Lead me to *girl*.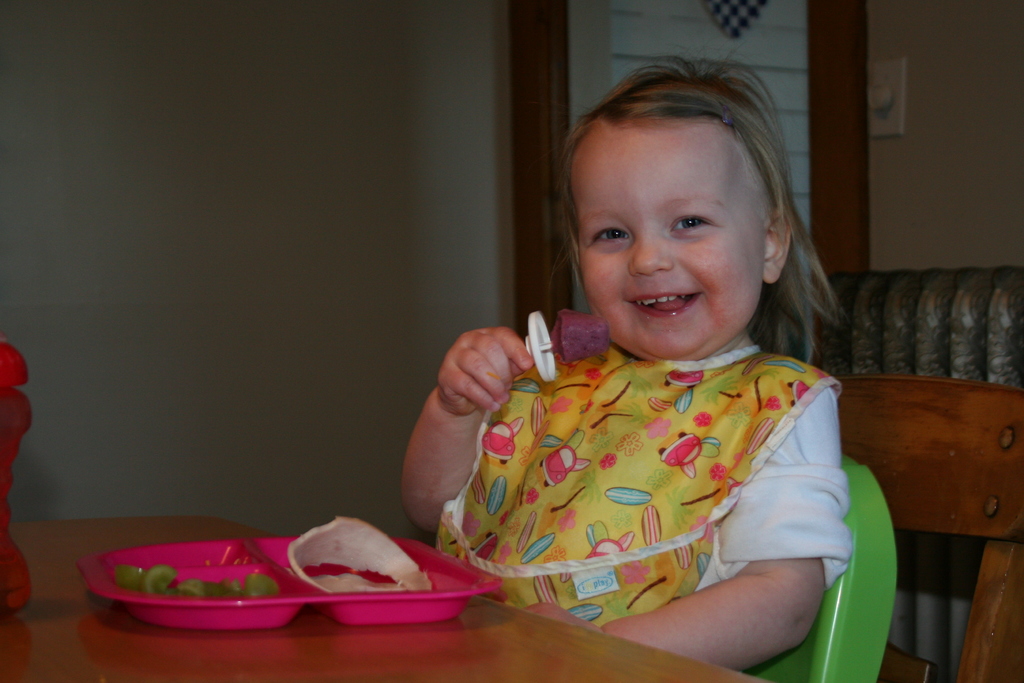
Lead to x1=401 y1=54 x2=847 y2=674.
